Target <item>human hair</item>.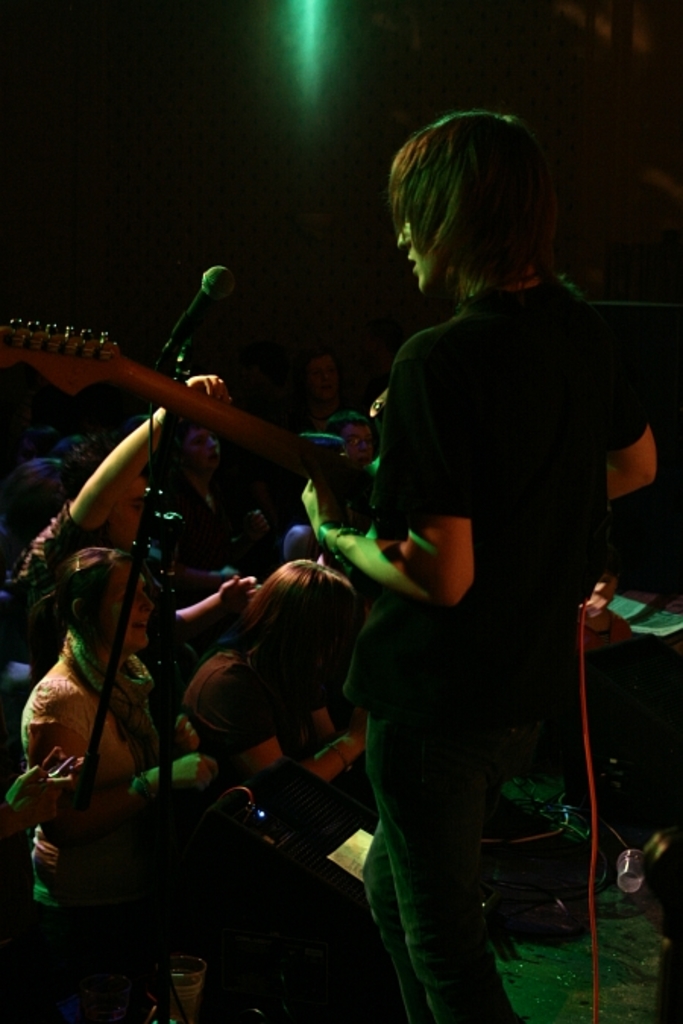
Target region: bbox(42, 543, 140, 634).
